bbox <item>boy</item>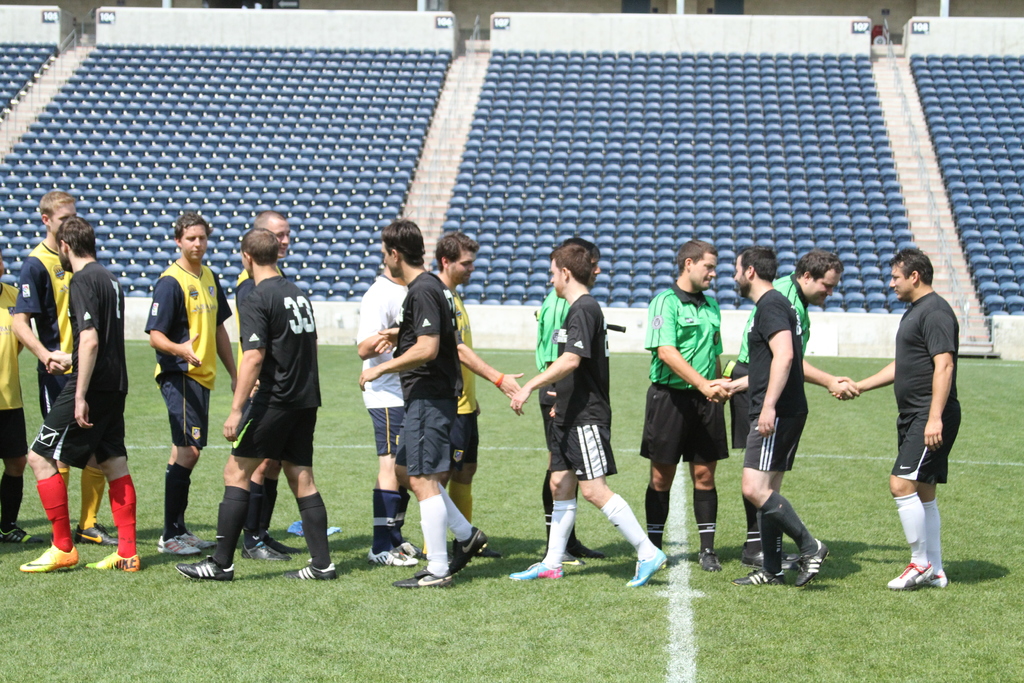
bbox(636, 235, 744, 584)
